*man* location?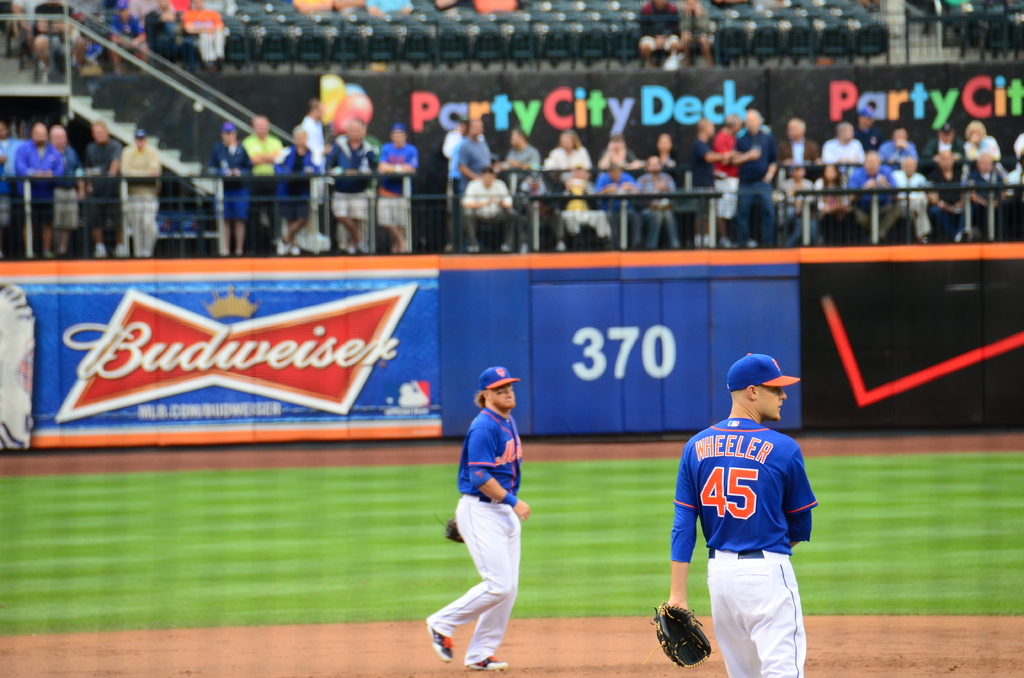
298:99:333:248
